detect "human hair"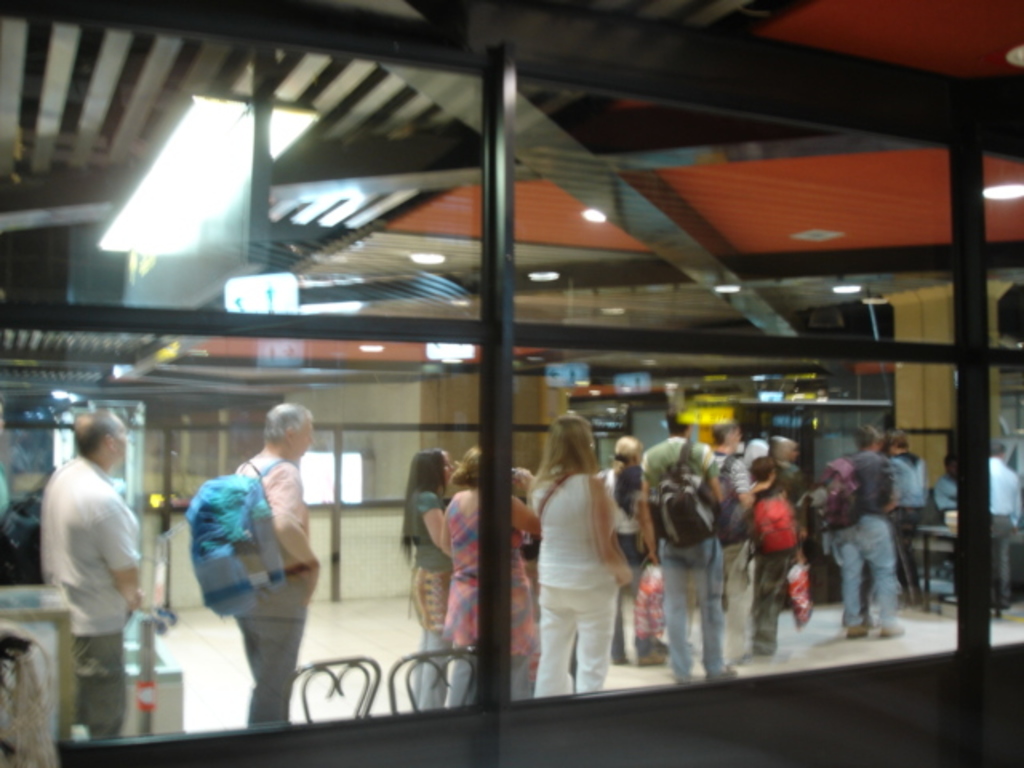
(left=600, top=442, right=648, bottom=474)
